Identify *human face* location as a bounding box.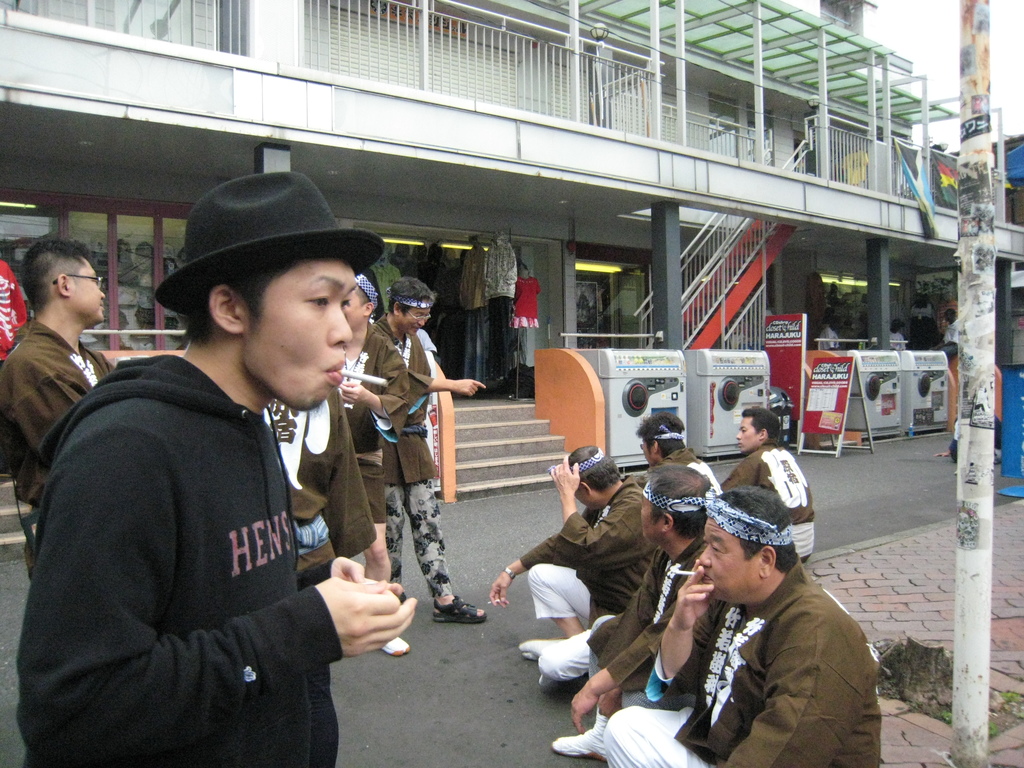
pyautogui.locateOnScreen(402, 307, 434, 337).
